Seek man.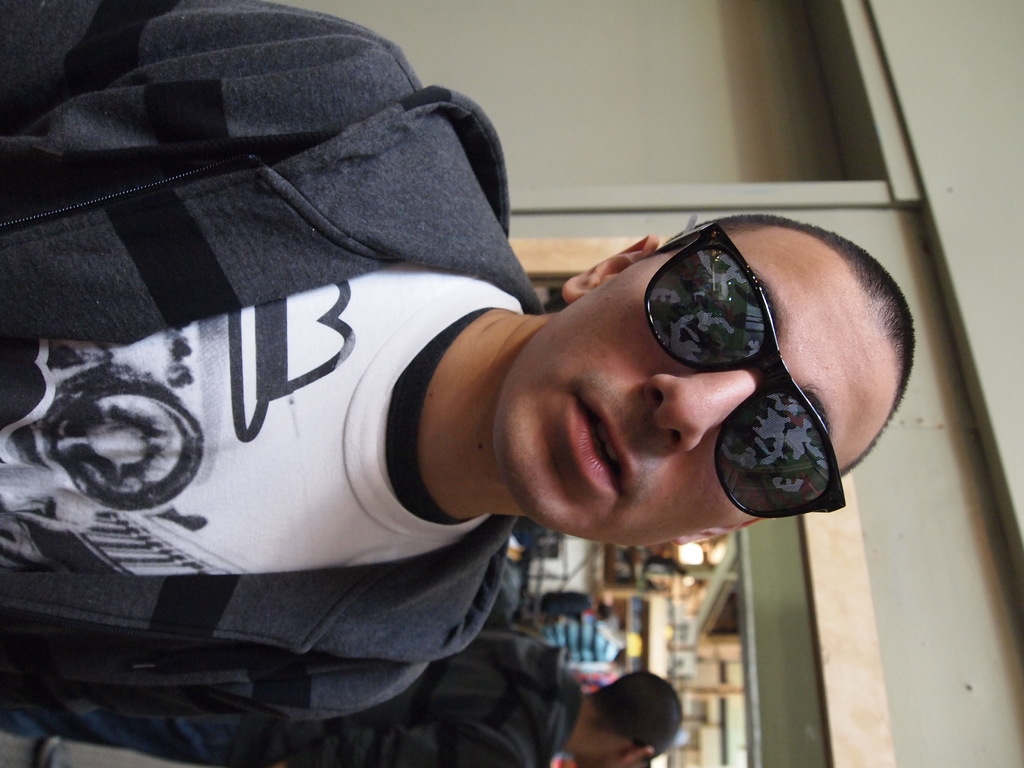
3, 620, 689, 767.
